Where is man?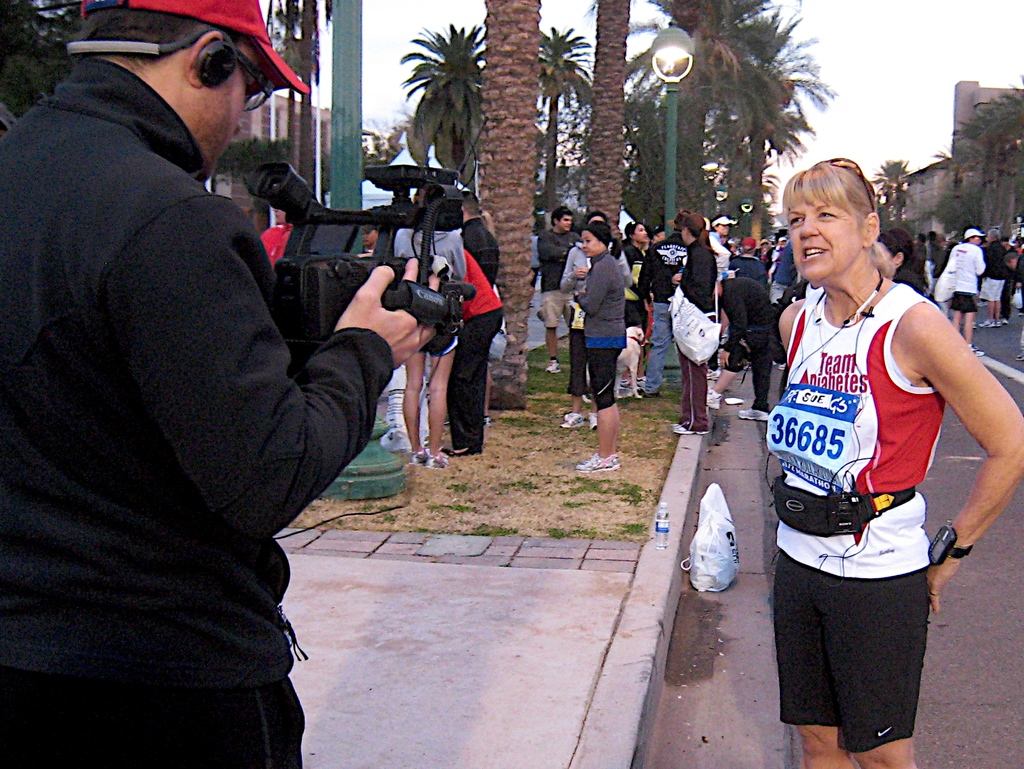
<region>939, 228, 984, 357</region>.
